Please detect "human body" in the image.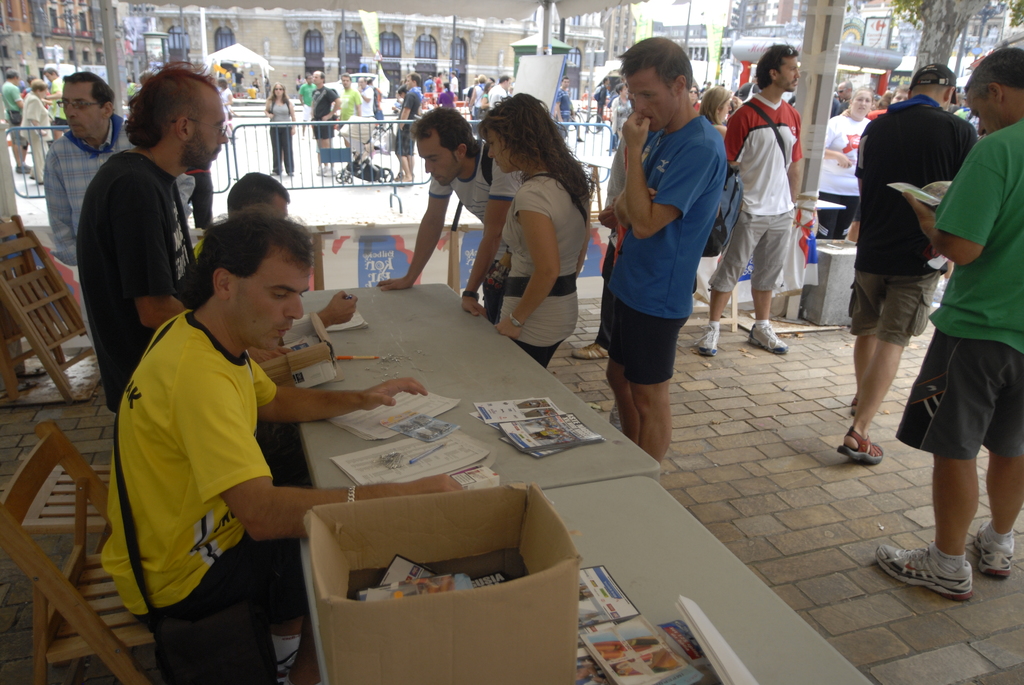
[820,110,866,239].
